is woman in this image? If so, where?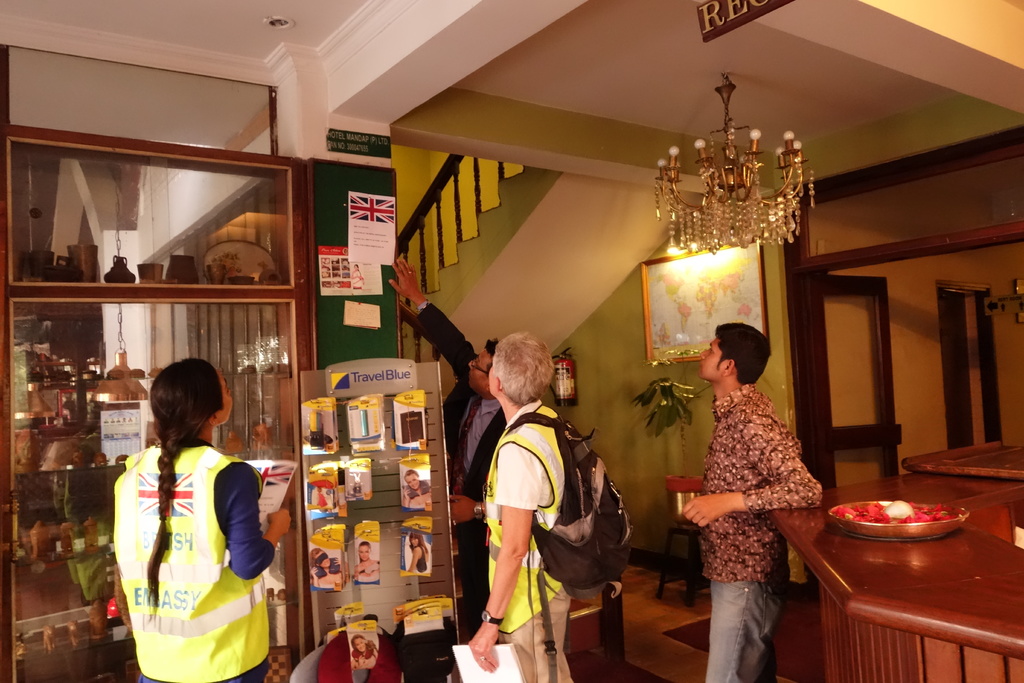
Yes, at (x1=350, y1=265, x2=365, y2=288).
